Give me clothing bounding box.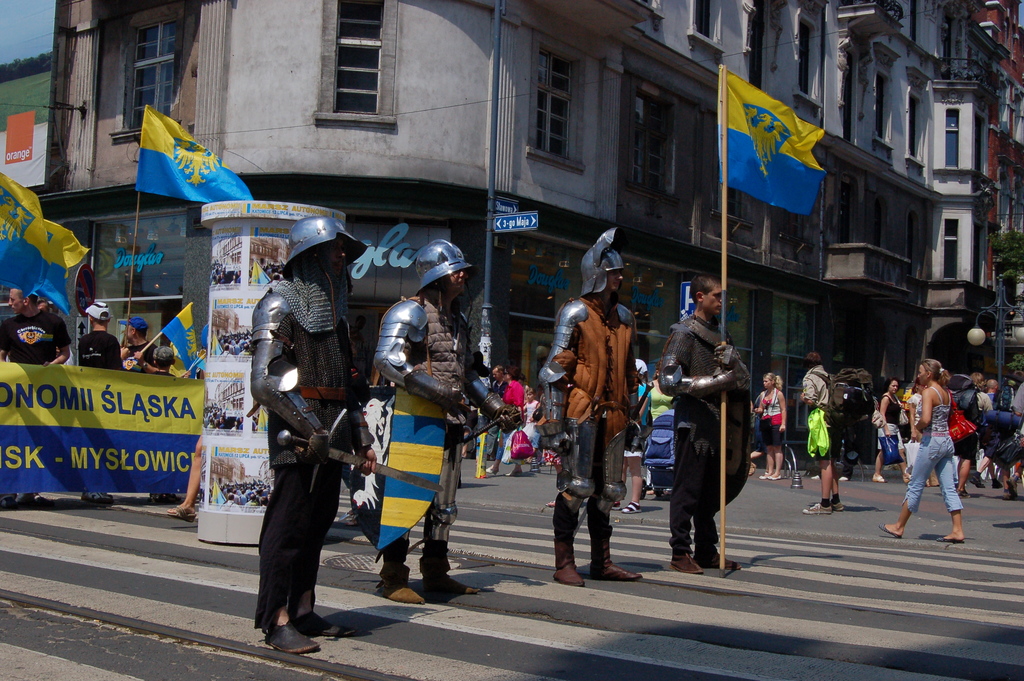
762:385:783:448.
